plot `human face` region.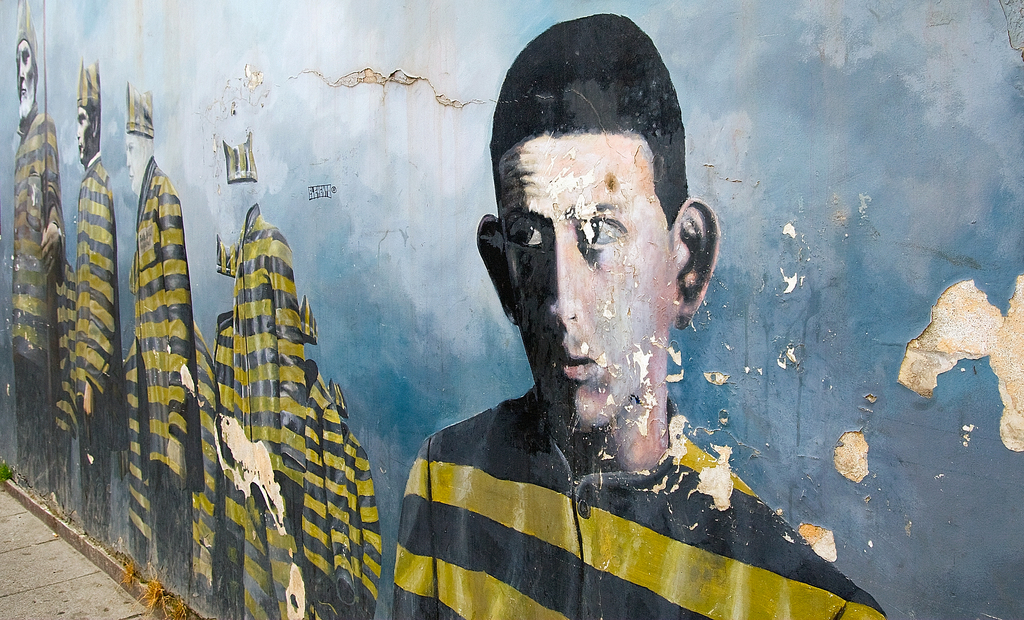
Plotted at locate(503, 137, 676, 431).
